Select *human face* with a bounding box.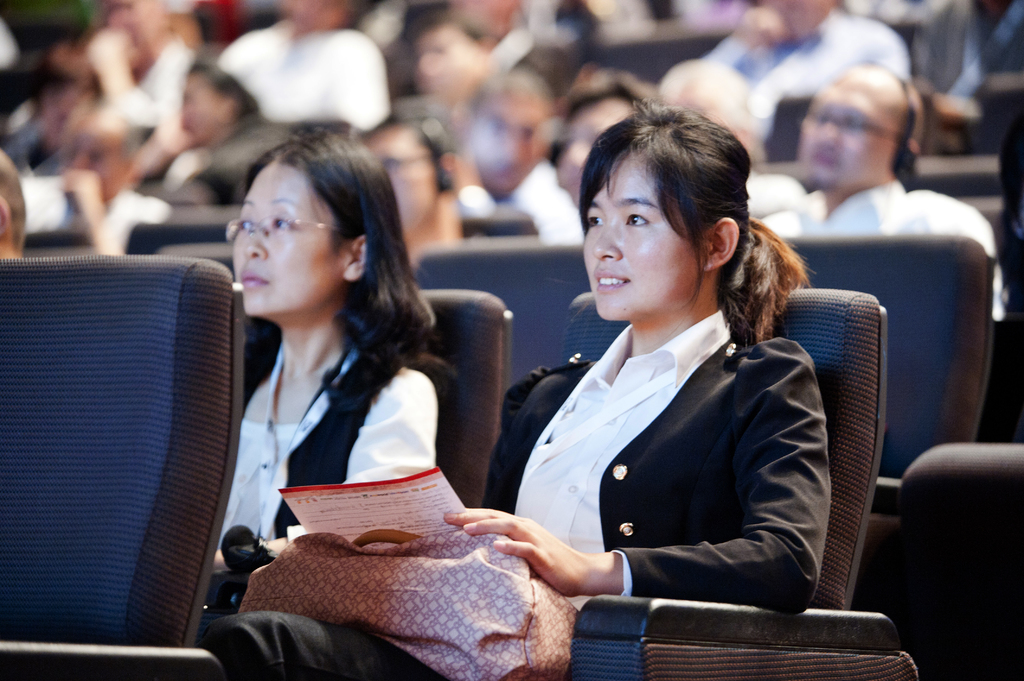
{"x1": 561, "y1": 88, "x2": 630, "y2": 200}.
